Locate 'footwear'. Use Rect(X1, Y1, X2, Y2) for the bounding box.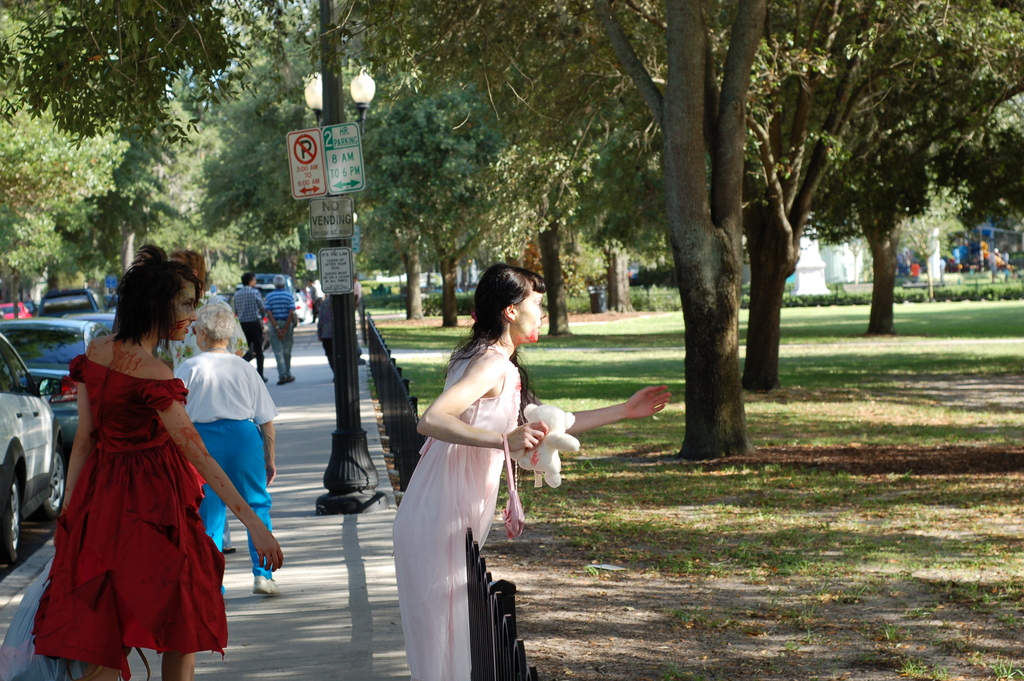
Rect(254, 573, 278, 597).
